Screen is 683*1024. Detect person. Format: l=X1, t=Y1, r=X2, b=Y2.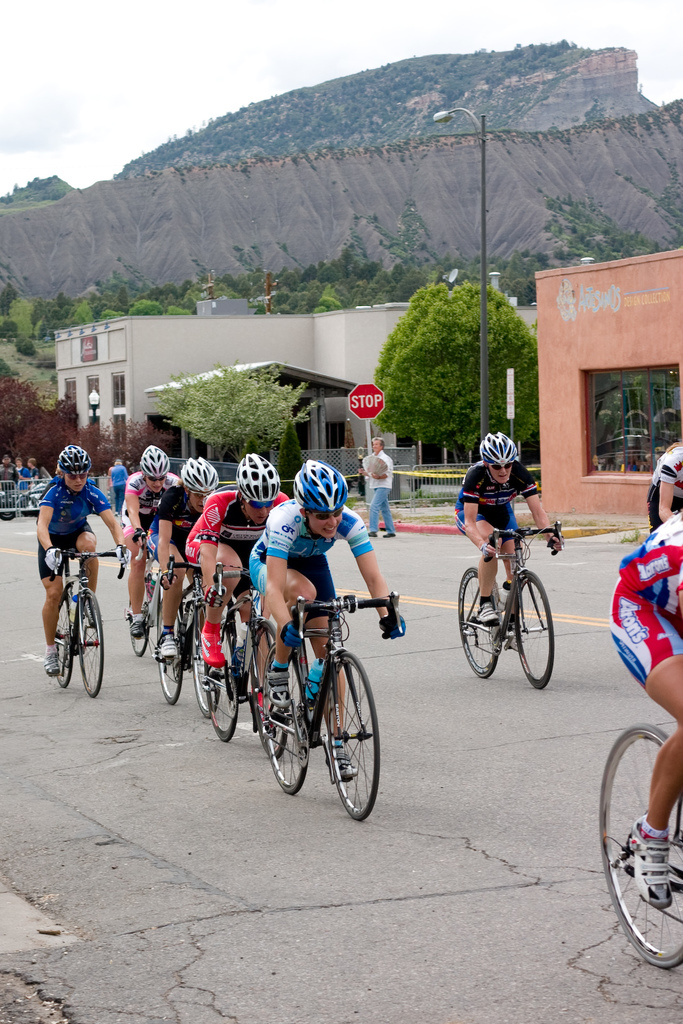
l=0, t=449, r=17, b=514.
